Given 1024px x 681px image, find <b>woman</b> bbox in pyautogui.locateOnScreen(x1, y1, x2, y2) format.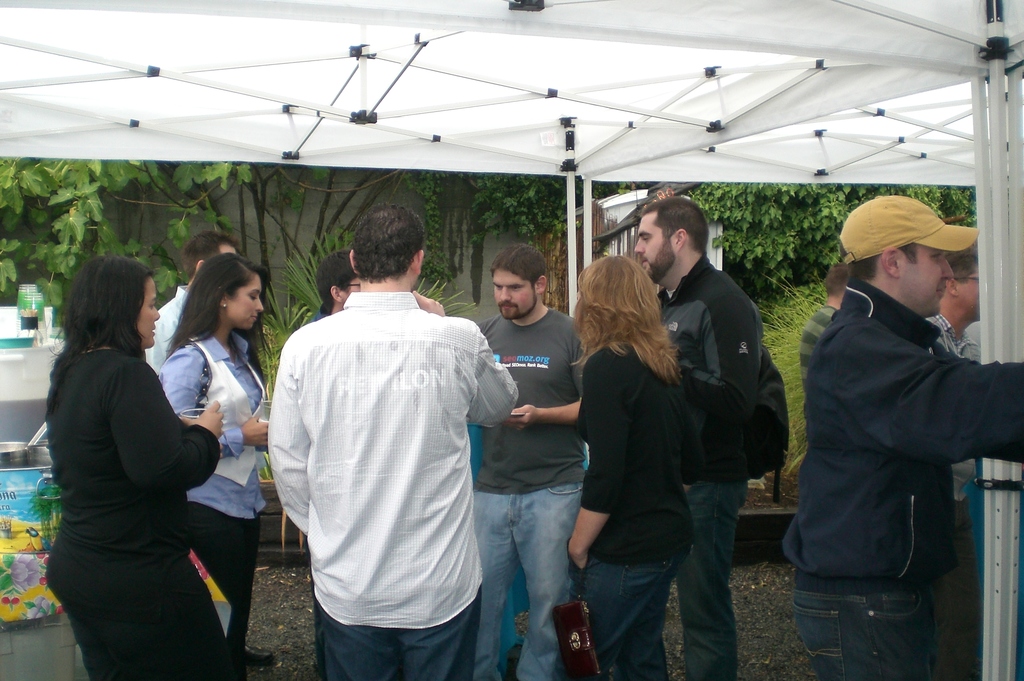
pyautogui.locateOnScreen(570, 250, 704, 680).
